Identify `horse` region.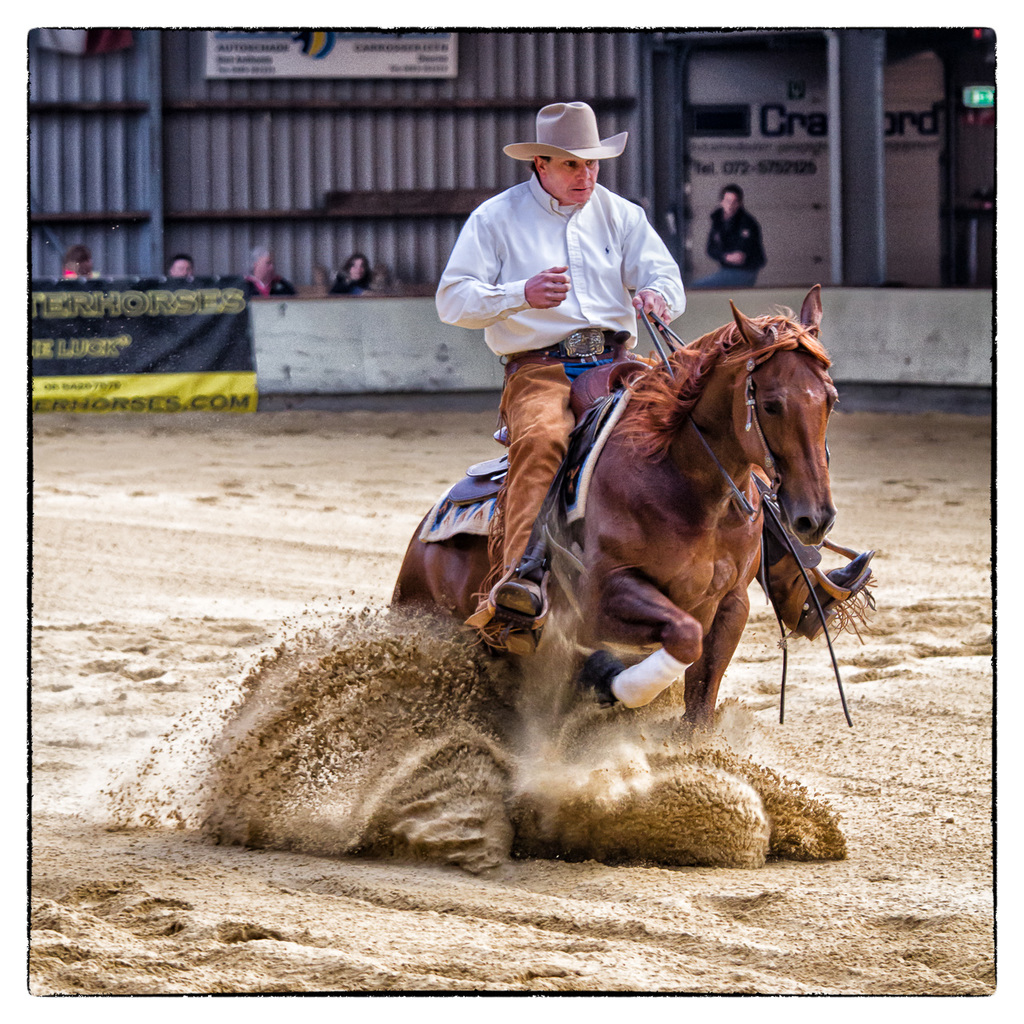
Region: 381,281,841,742.
